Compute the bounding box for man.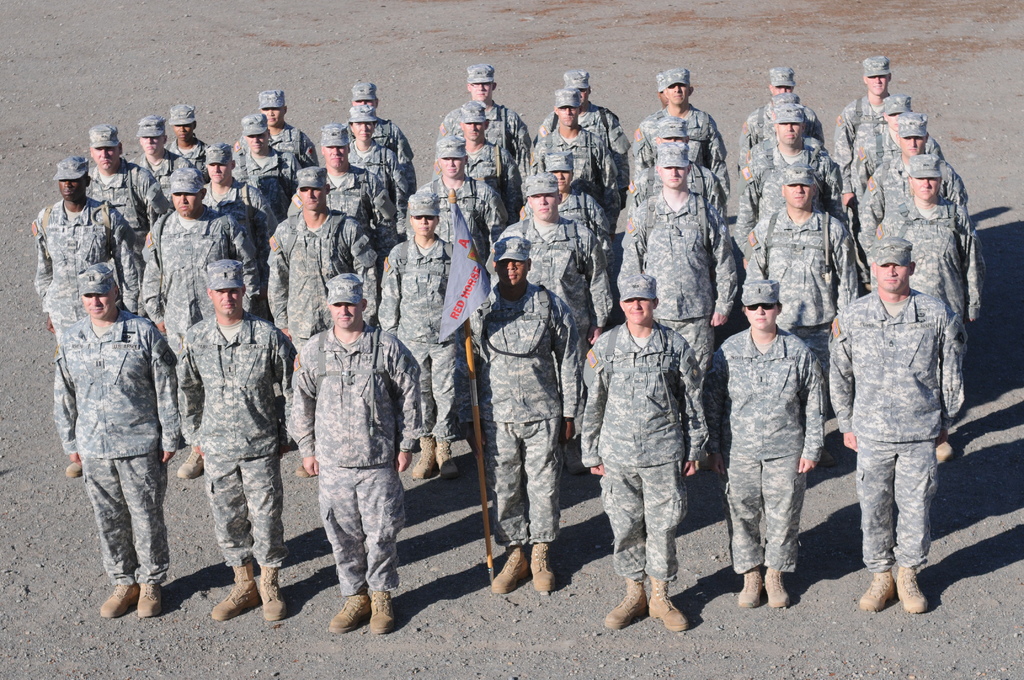
(left=628, top=70, right=724, bottom=162).
